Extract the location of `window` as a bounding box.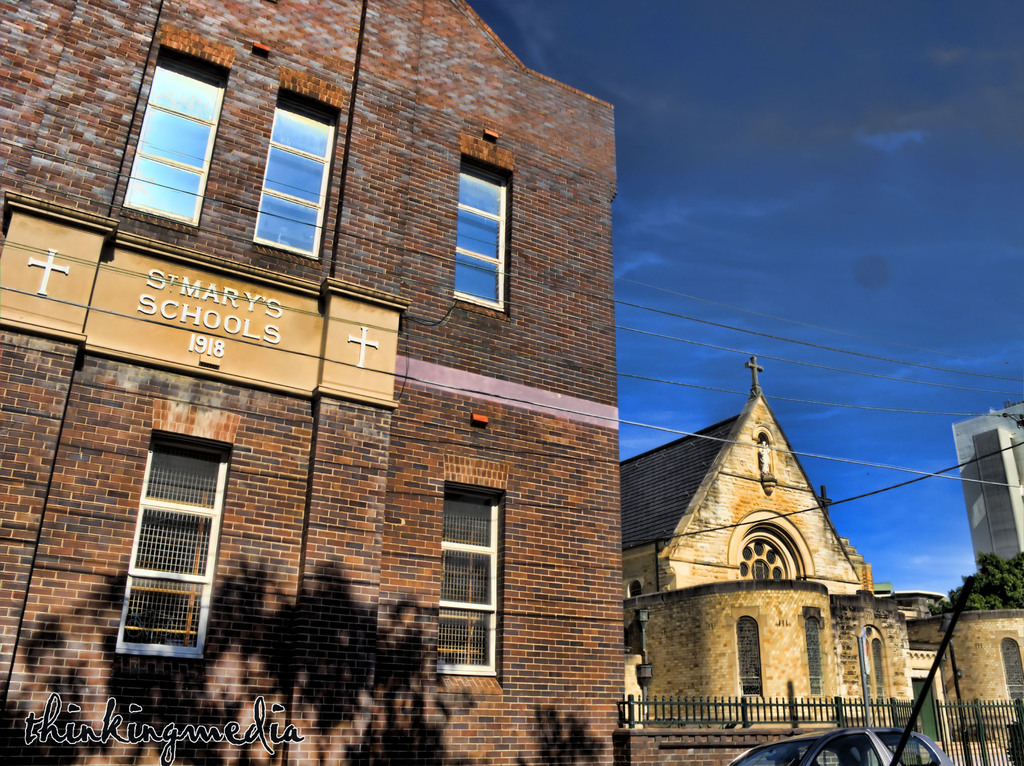
box=[803, 617, 828, 693].
